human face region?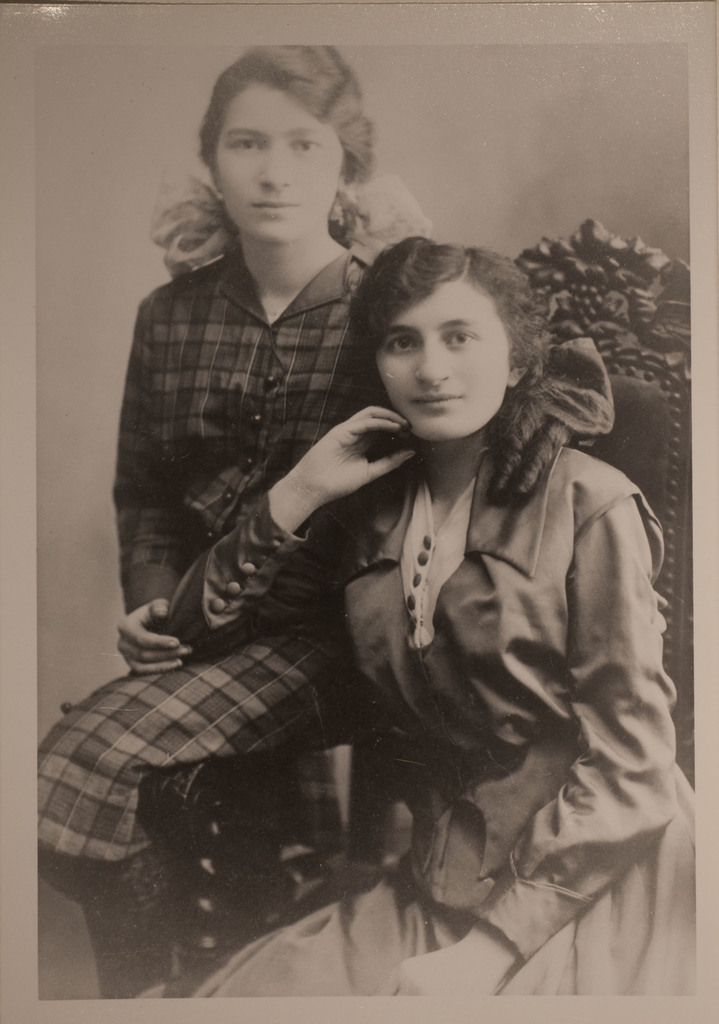
pyautogui.locateOnScreen(381, 276, 503, 436)
